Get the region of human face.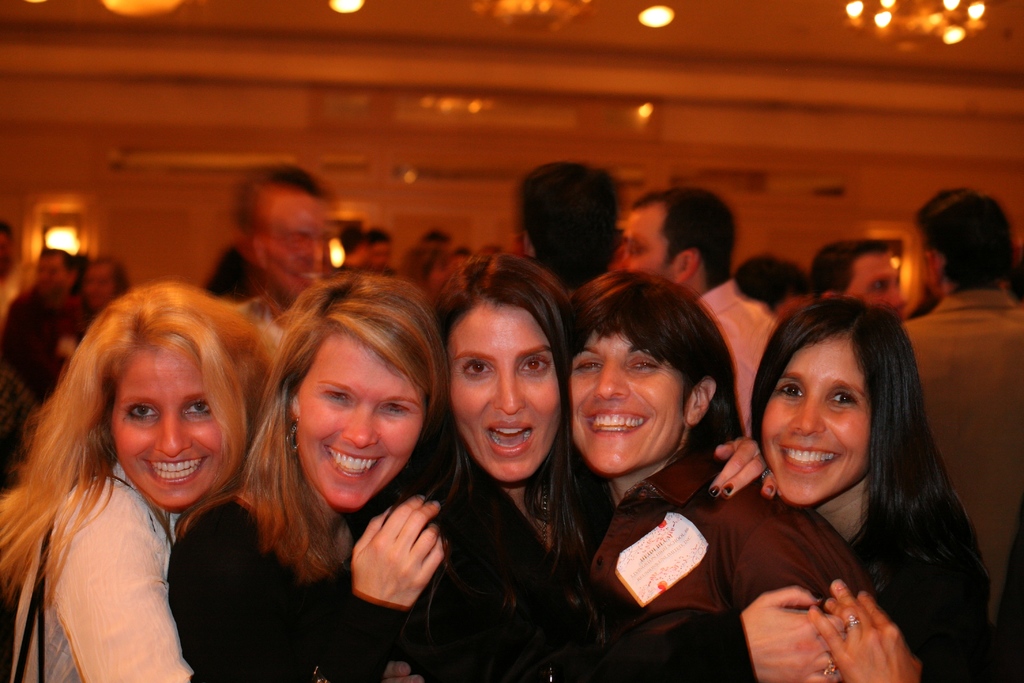
<bbox>448, 310, 563, 477</bbox>.
